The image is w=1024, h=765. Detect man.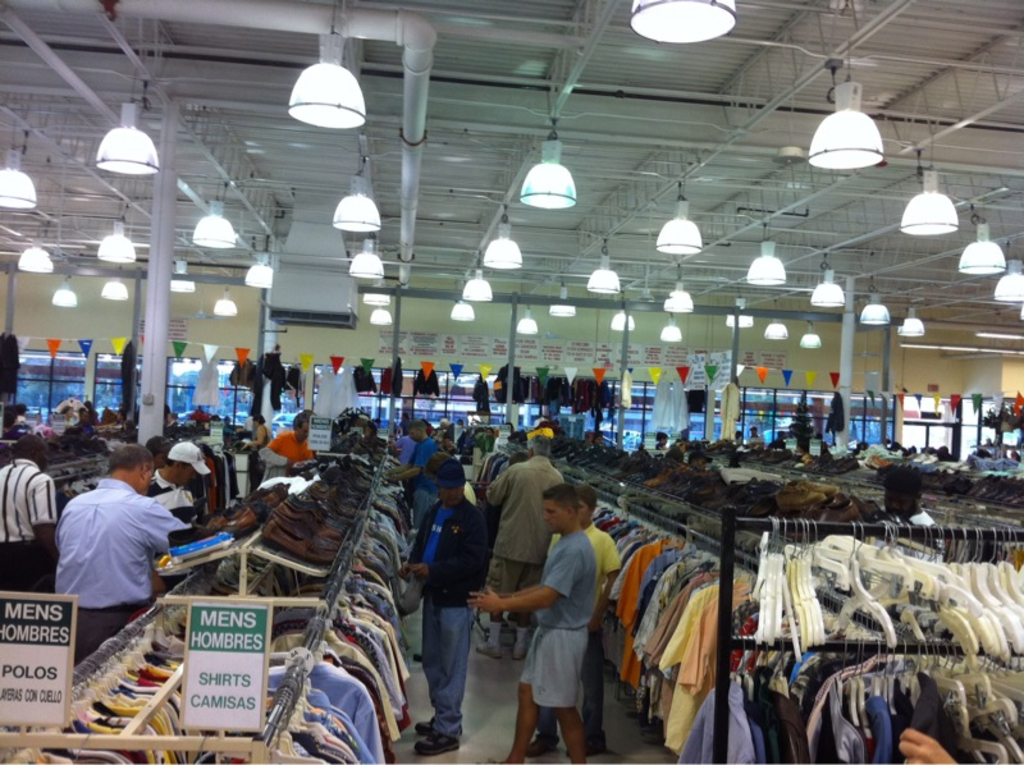
Detection: left=269, top=416, right=320, bottom=476.
